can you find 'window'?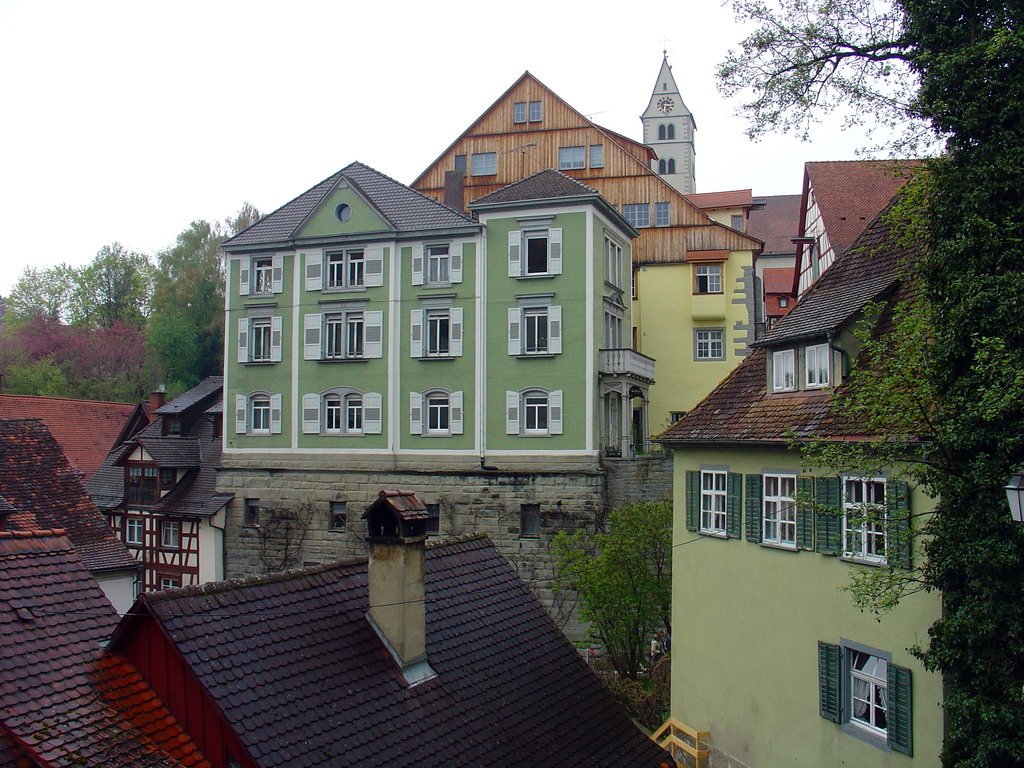
Yes, bounding box: (451,151,501,180).
